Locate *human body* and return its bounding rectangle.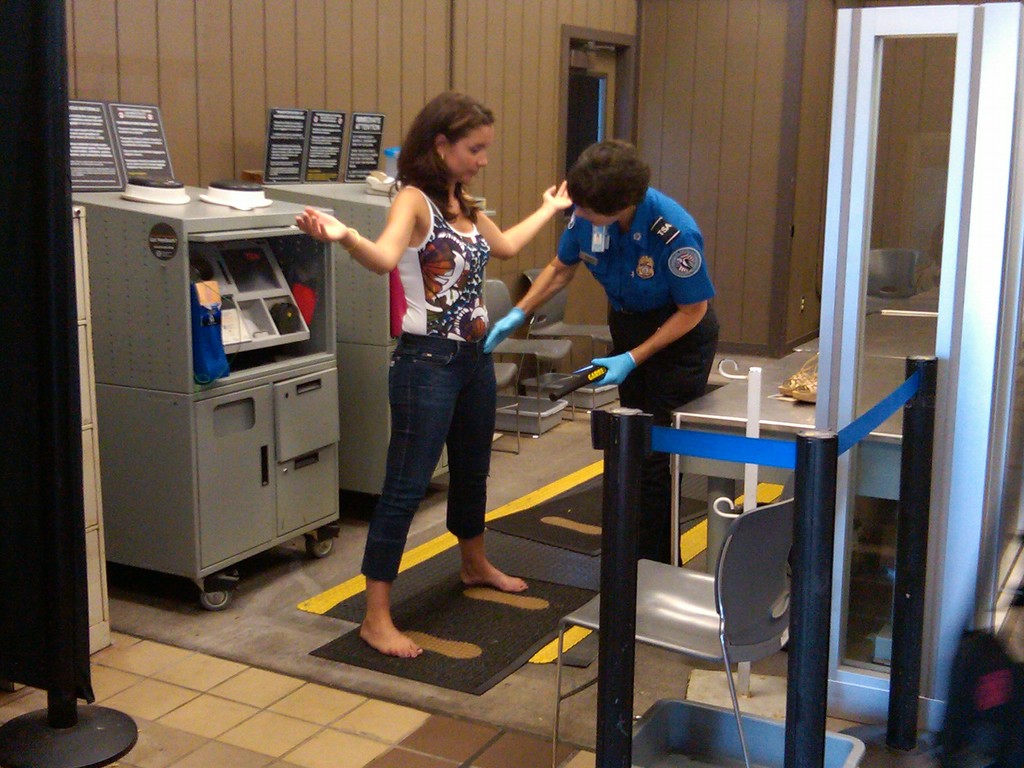
BBox(506, 131, 729, 454).
